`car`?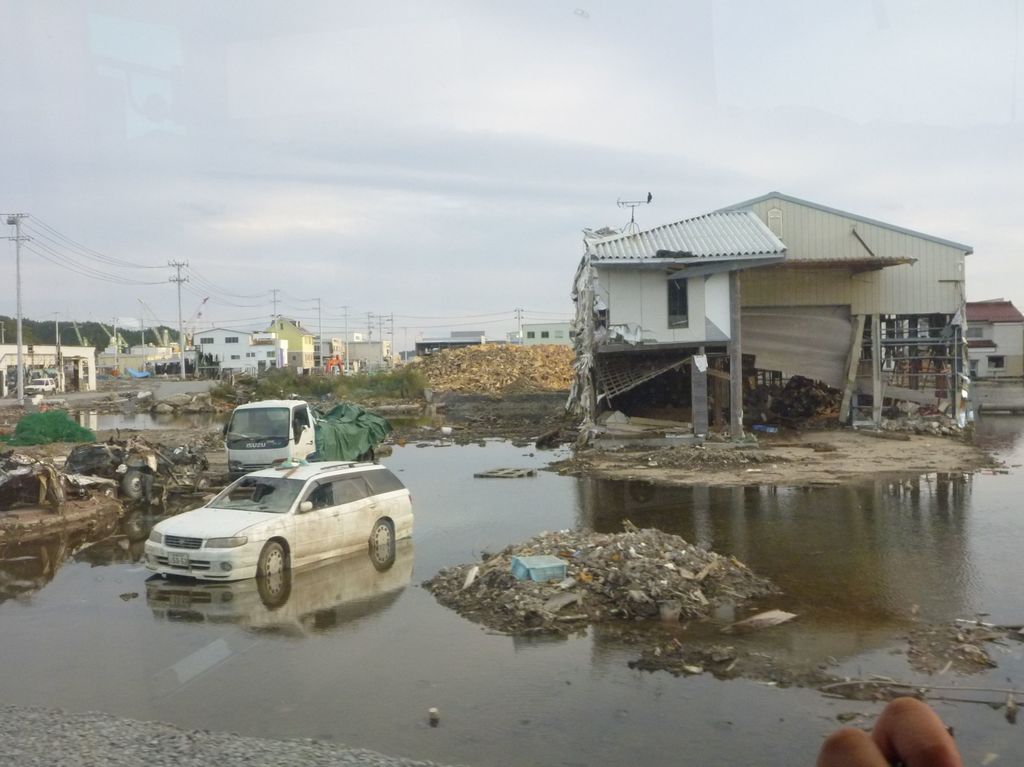
138 441 420 627
